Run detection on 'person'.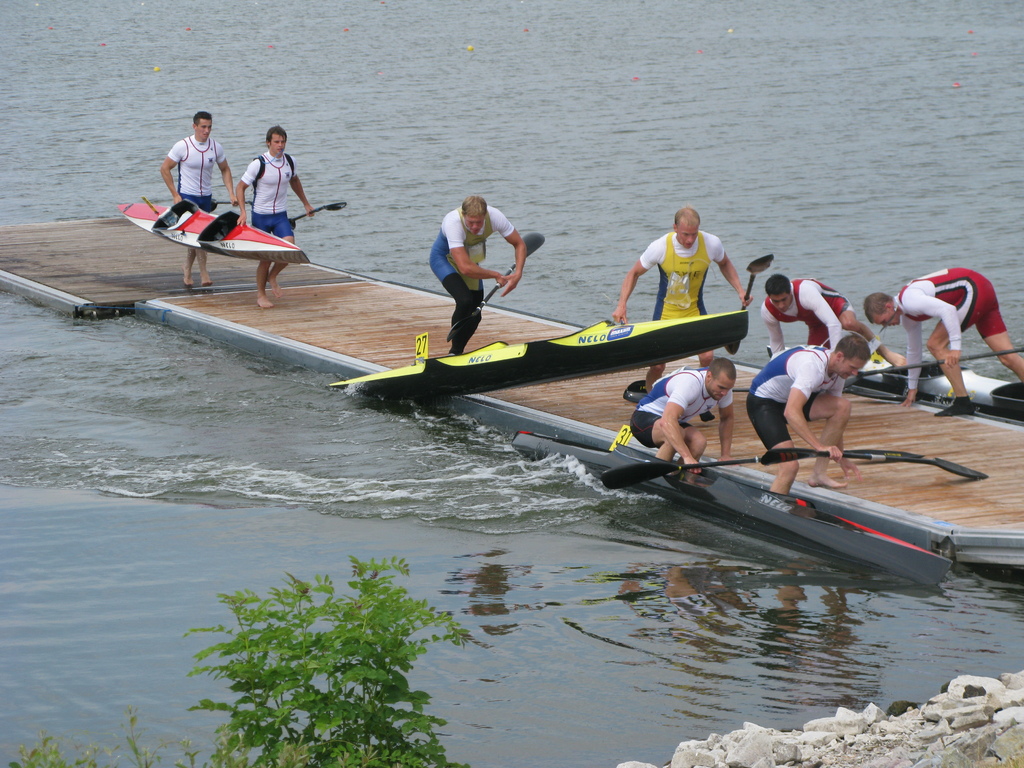
Result: <box>741,329,869,497</box>.
